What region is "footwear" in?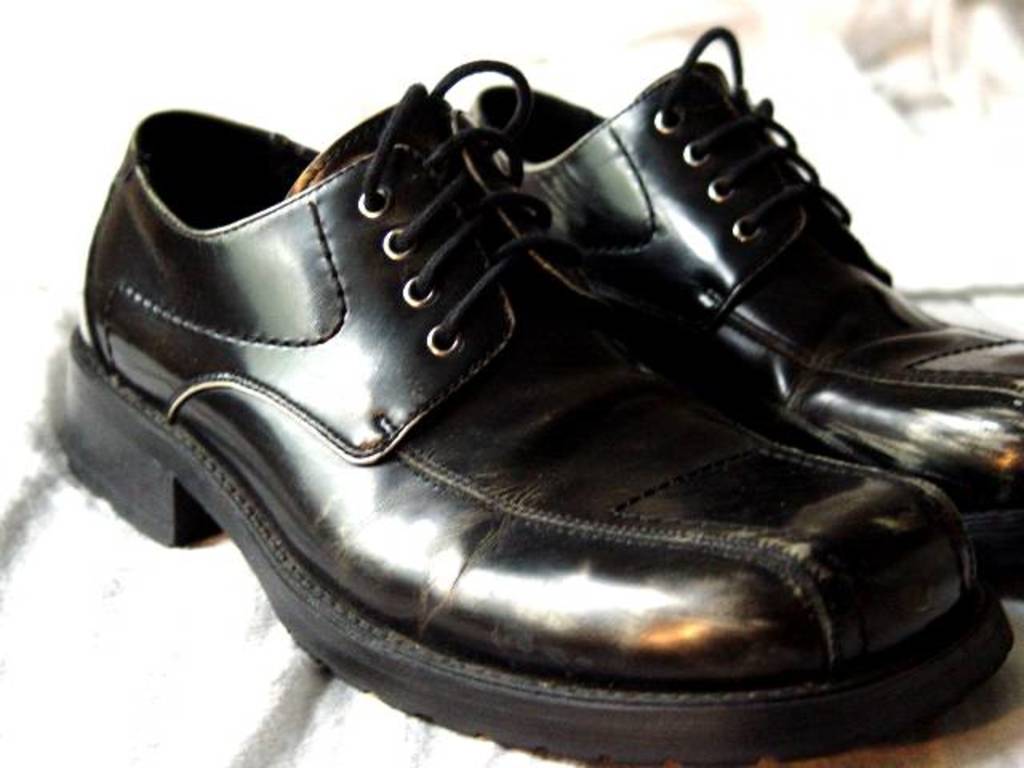
[x1=453, y1=26, x2=1022, y2=605].
